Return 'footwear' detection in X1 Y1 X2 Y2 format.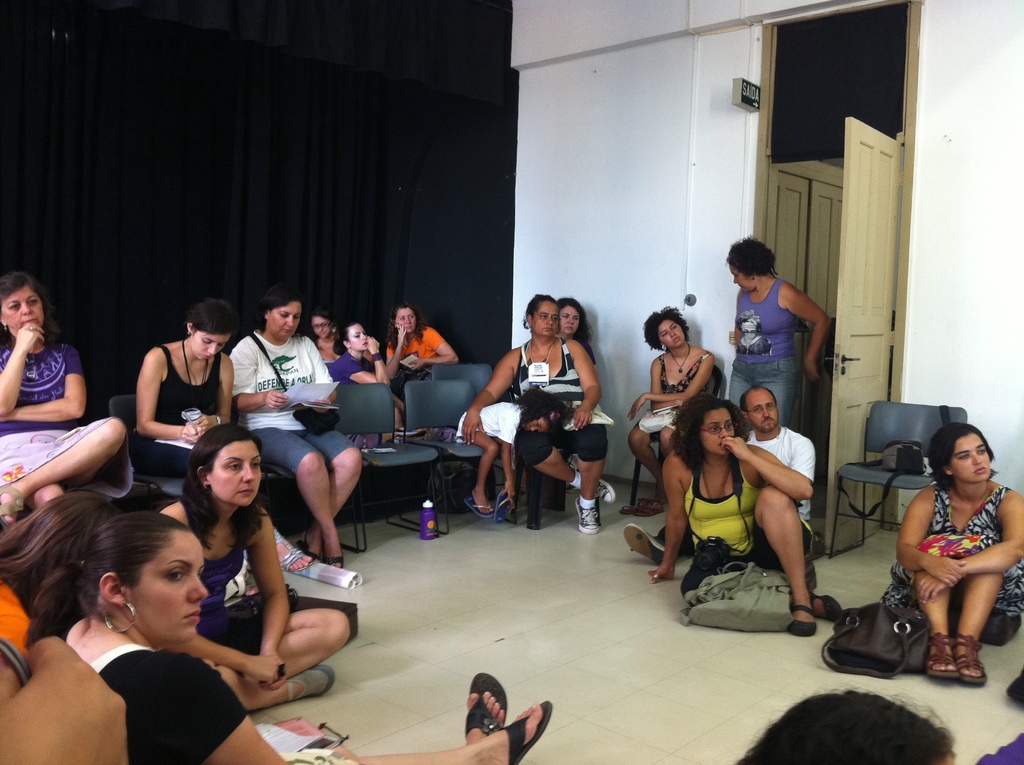
627 490 658 519.
